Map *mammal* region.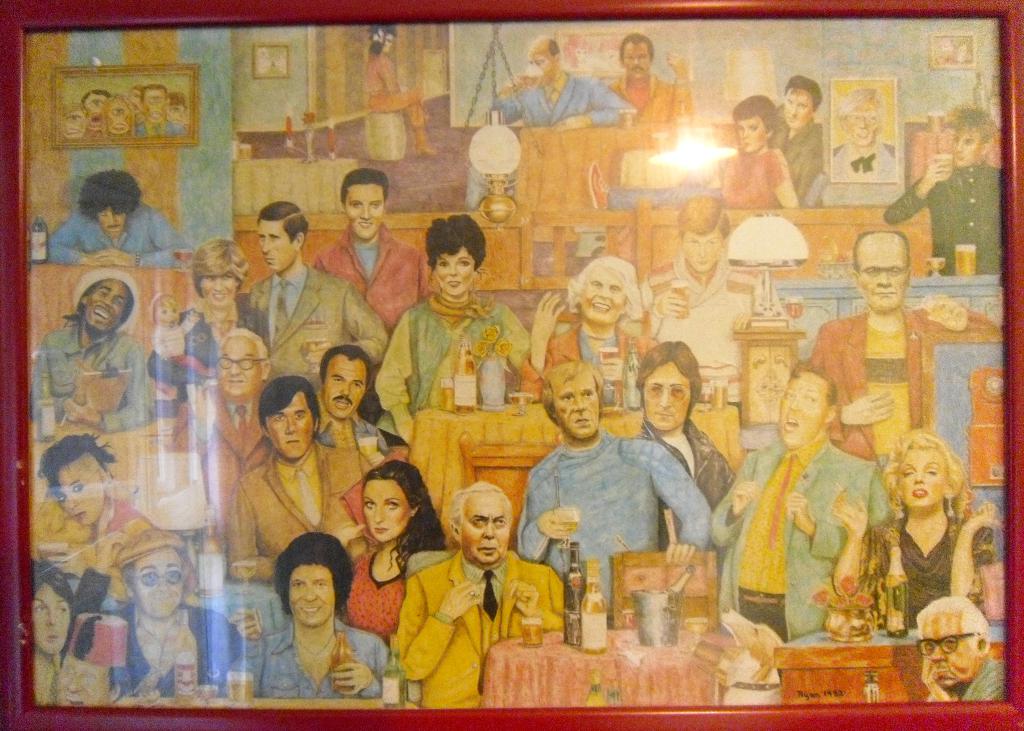
Mapped to 641:192:778:368.
